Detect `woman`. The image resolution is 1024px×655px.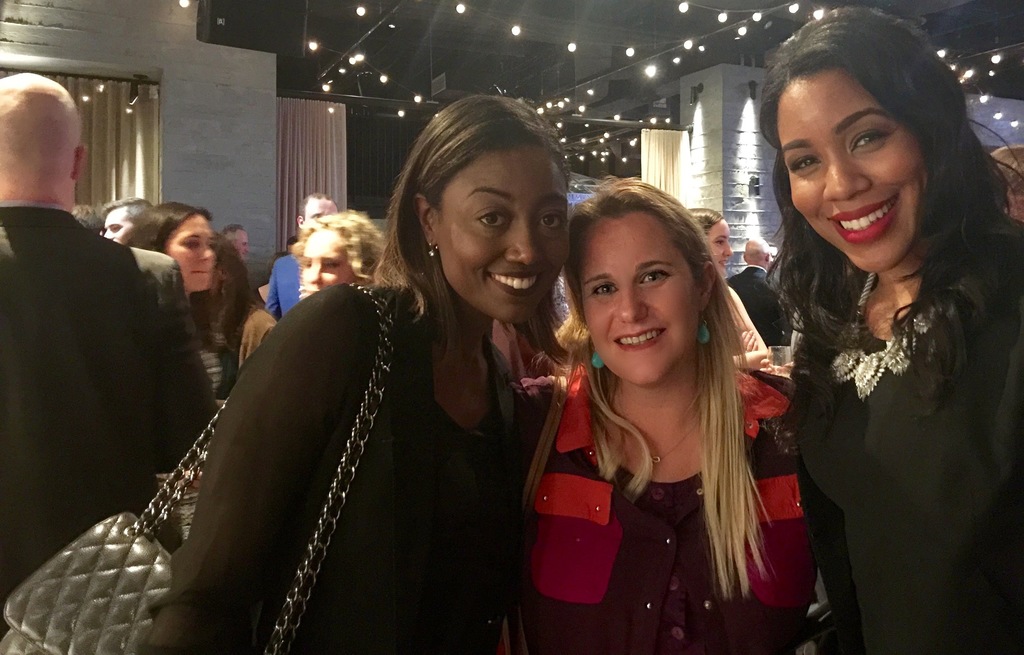
[532, 170, 797, 654].
